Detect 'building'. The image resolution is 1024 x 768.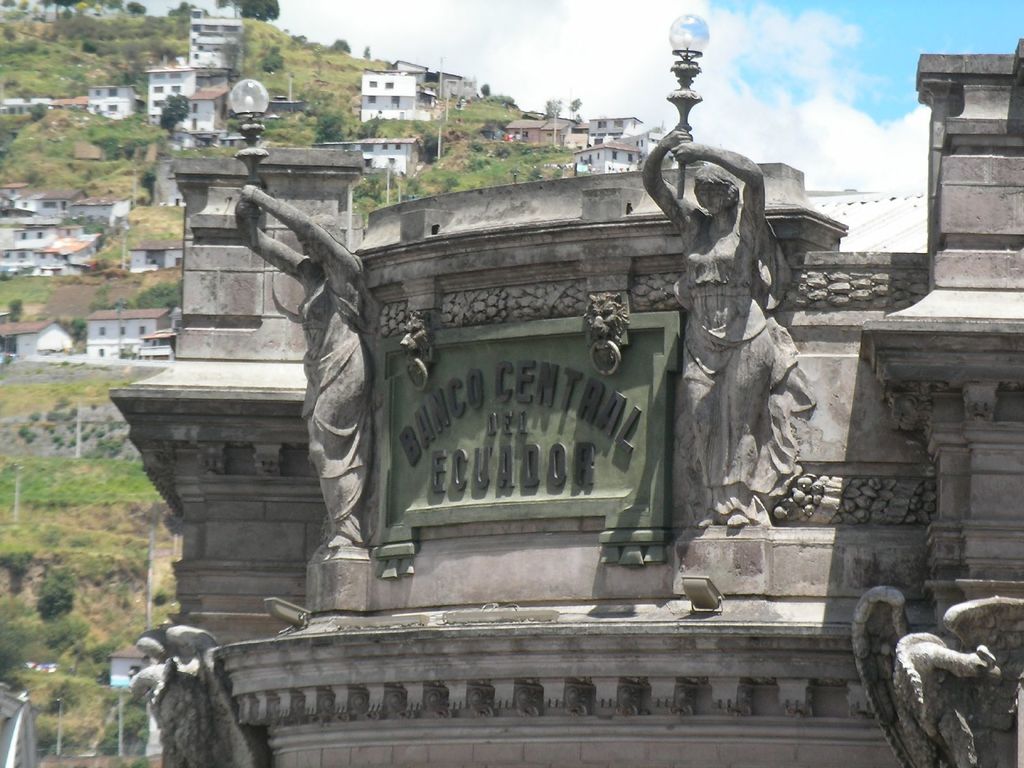
<bbox>143, 64, 225, 147</bbox>.
